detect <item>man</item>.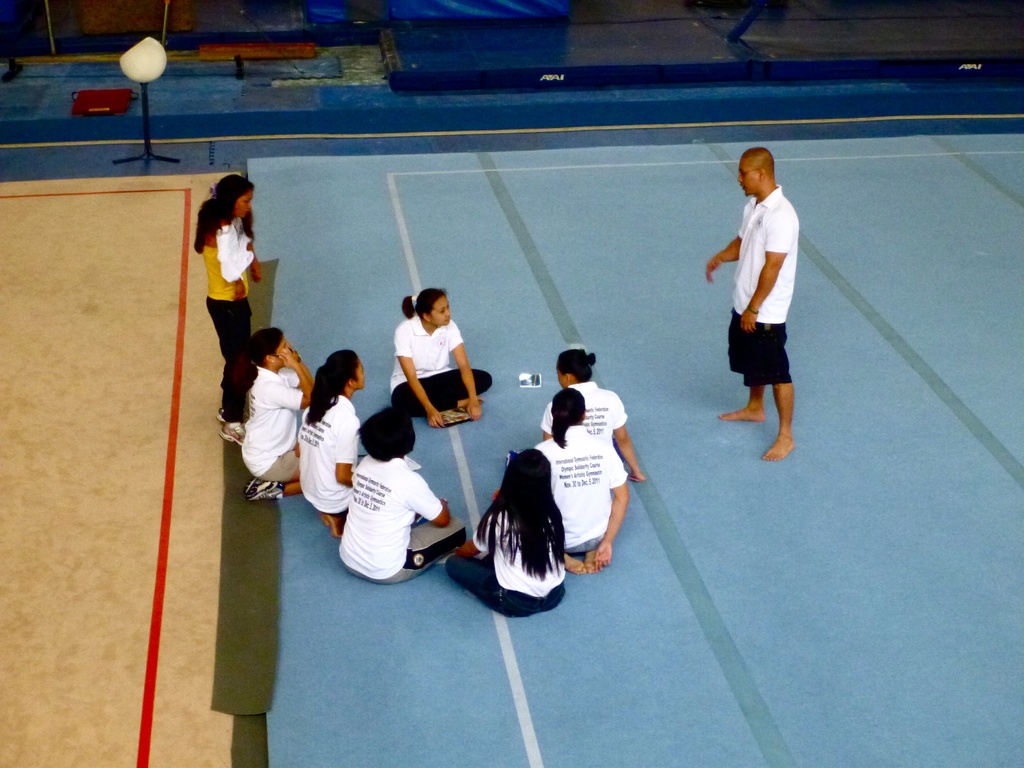
Detected at {"left": 716, "top": 150, "right": 814, "bottom": 461}.
